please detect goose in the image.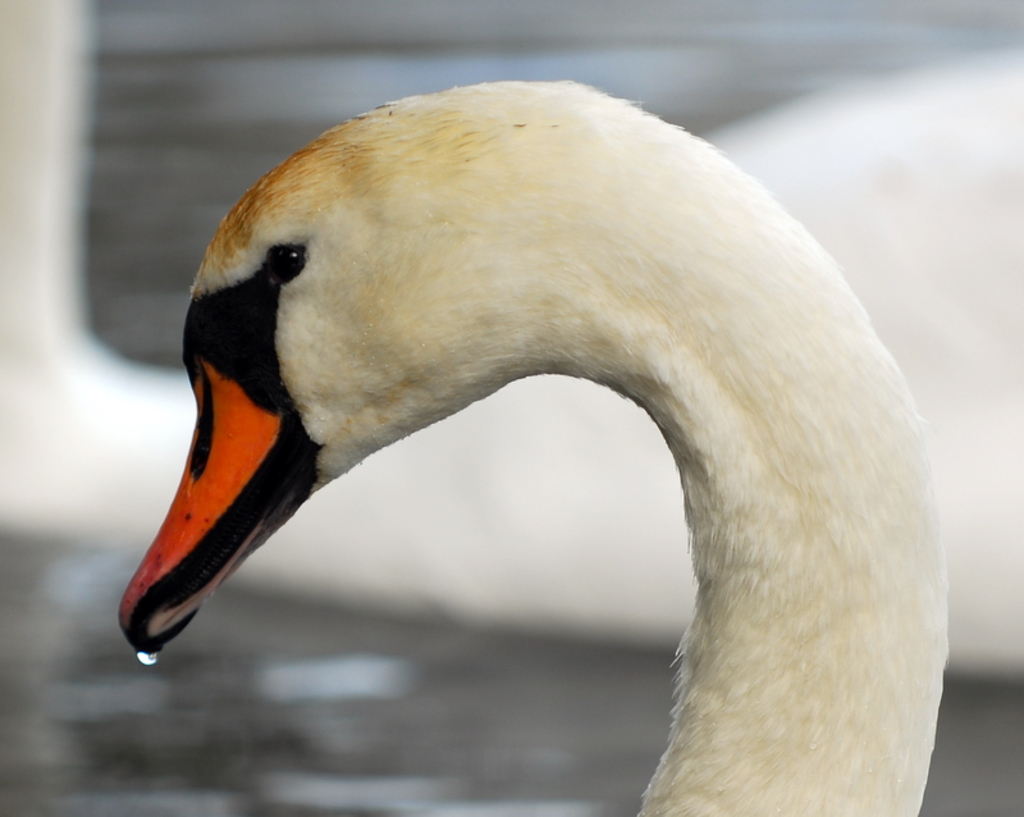
x1=150 y1=56 x2=966 y2=816.
